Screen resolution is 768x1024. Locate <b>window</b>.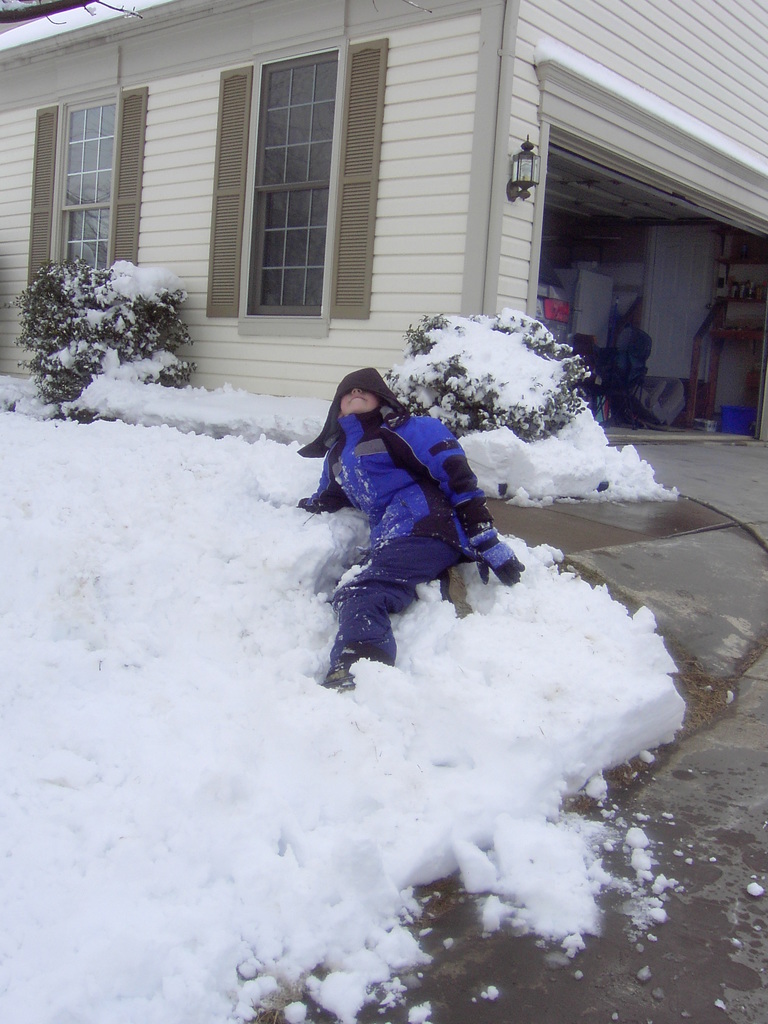
[214, 33, 385, 335].
